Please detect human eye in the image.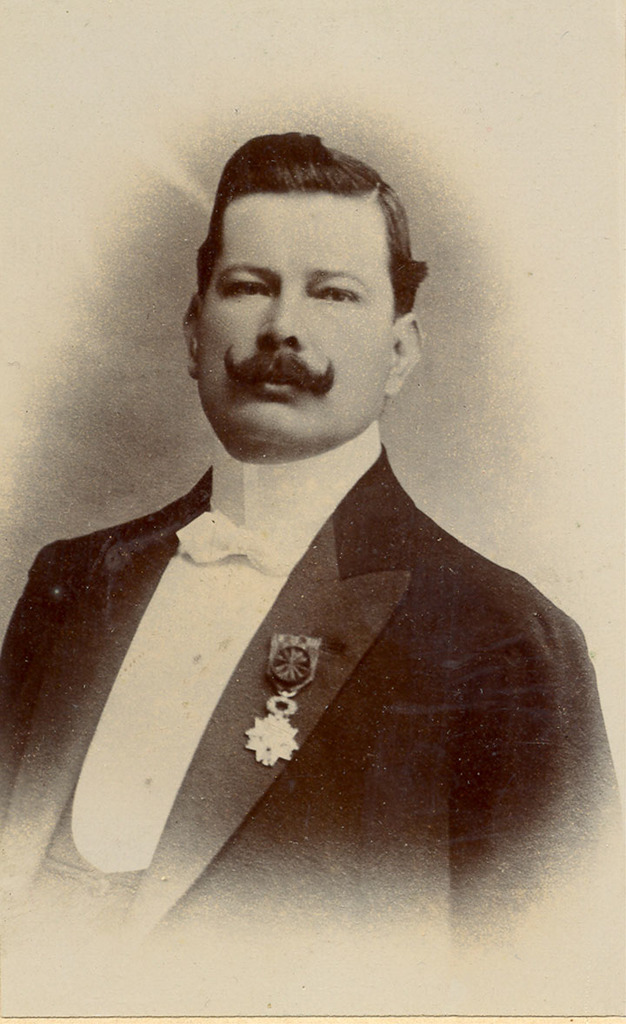
bbox(308, 282, 363, 304).
